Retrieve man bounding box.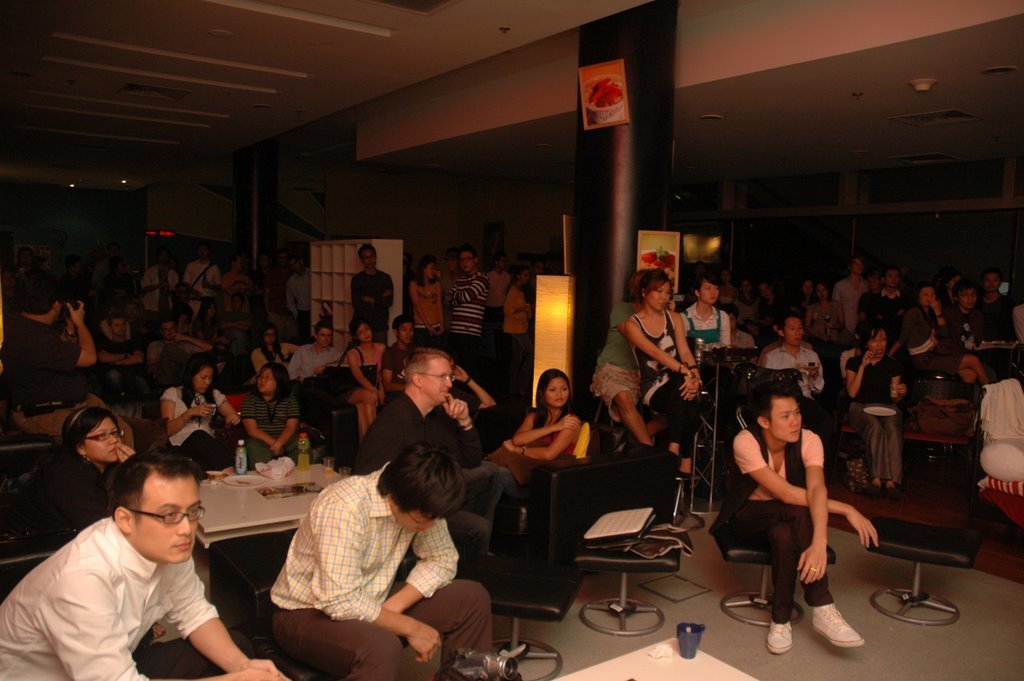
Bounding box: (x1=830, y1=251, x2=871, y2=333).
